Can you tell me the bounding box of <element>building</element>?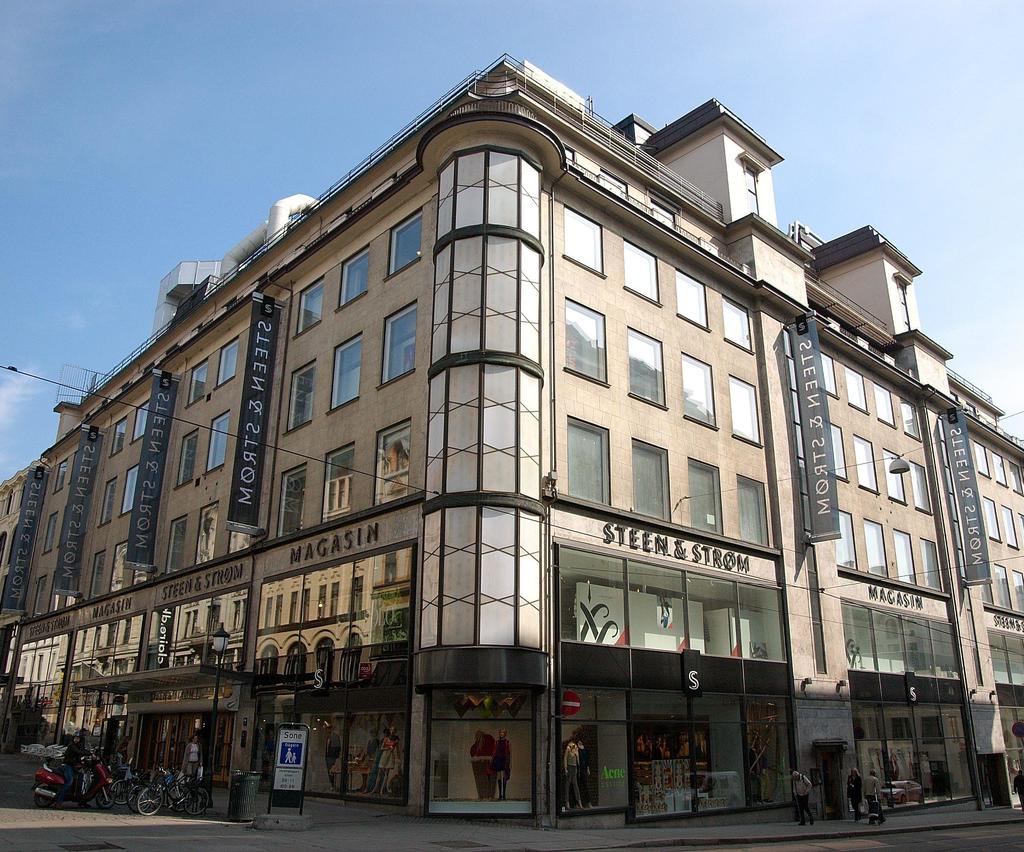
rect(0, 52, 1023, 829).
